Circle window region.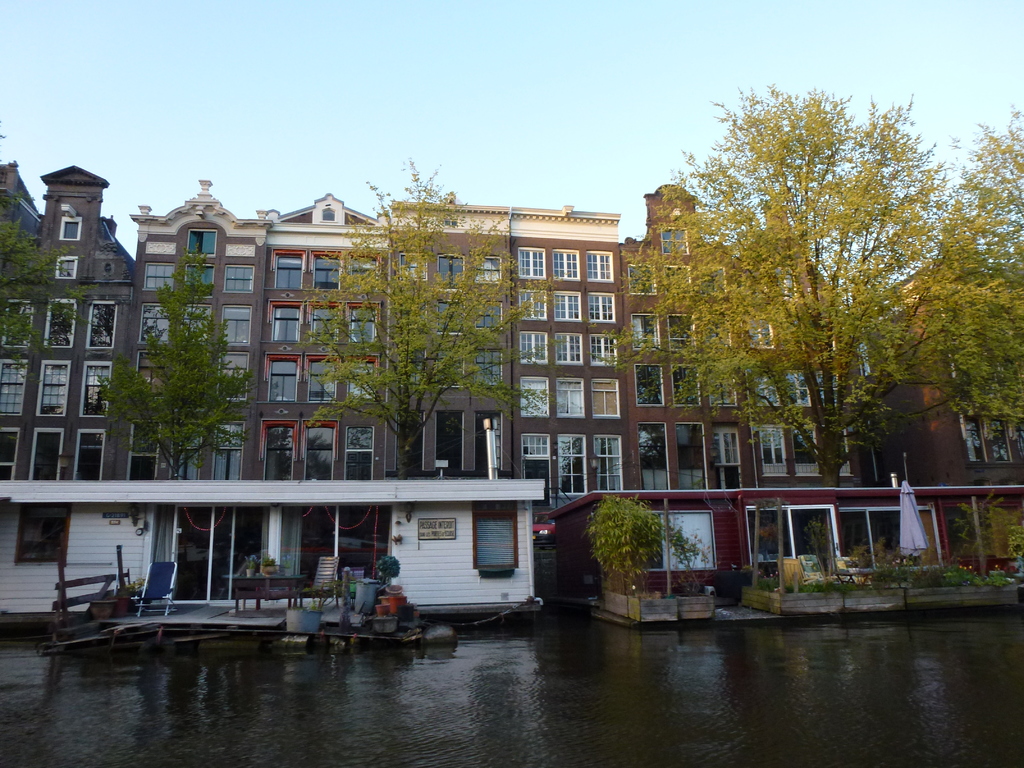
Region: x1=557, y1=376, x2=589, y2=415.
